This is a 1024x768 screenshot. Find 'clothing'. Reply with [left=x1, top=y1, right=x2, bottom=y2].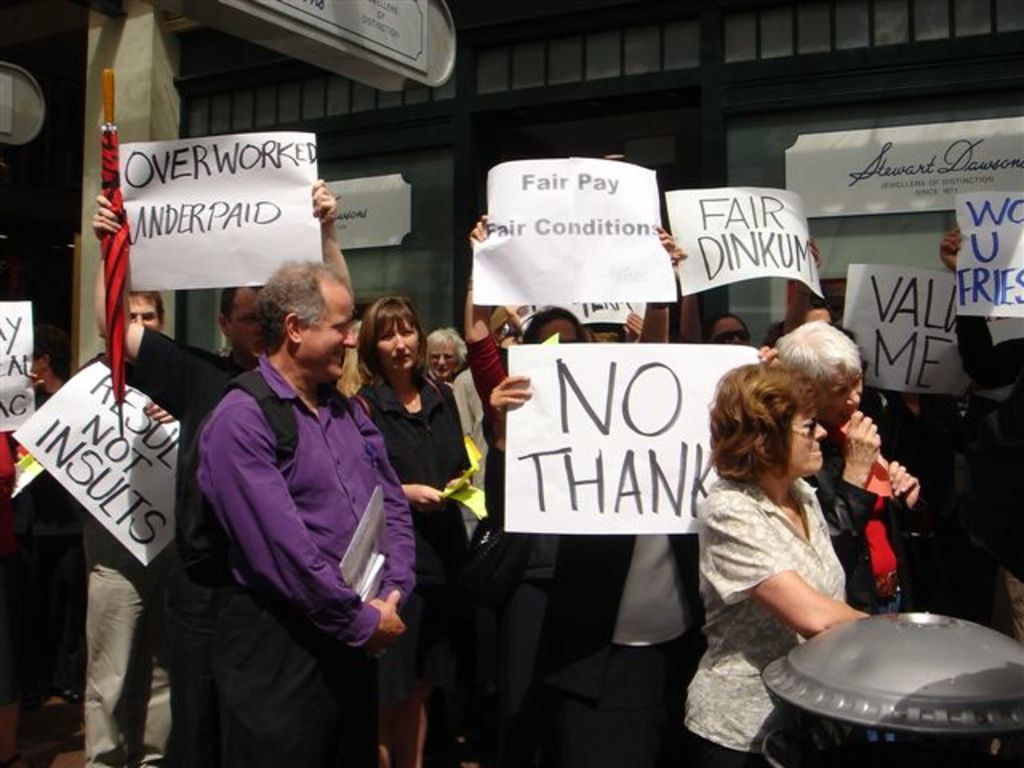
[left=346, top=358, right=459, bottom=696].
